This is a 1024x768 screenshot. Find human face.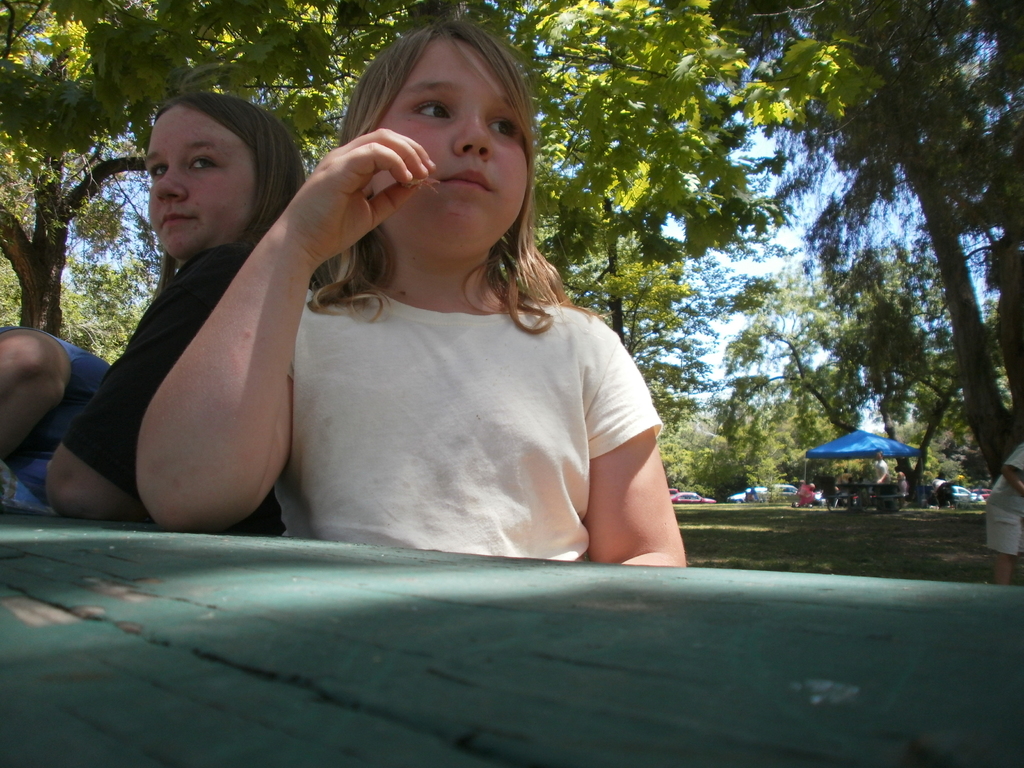
Bounding box: x1=150, y1=113, x2=257, y2=257.
